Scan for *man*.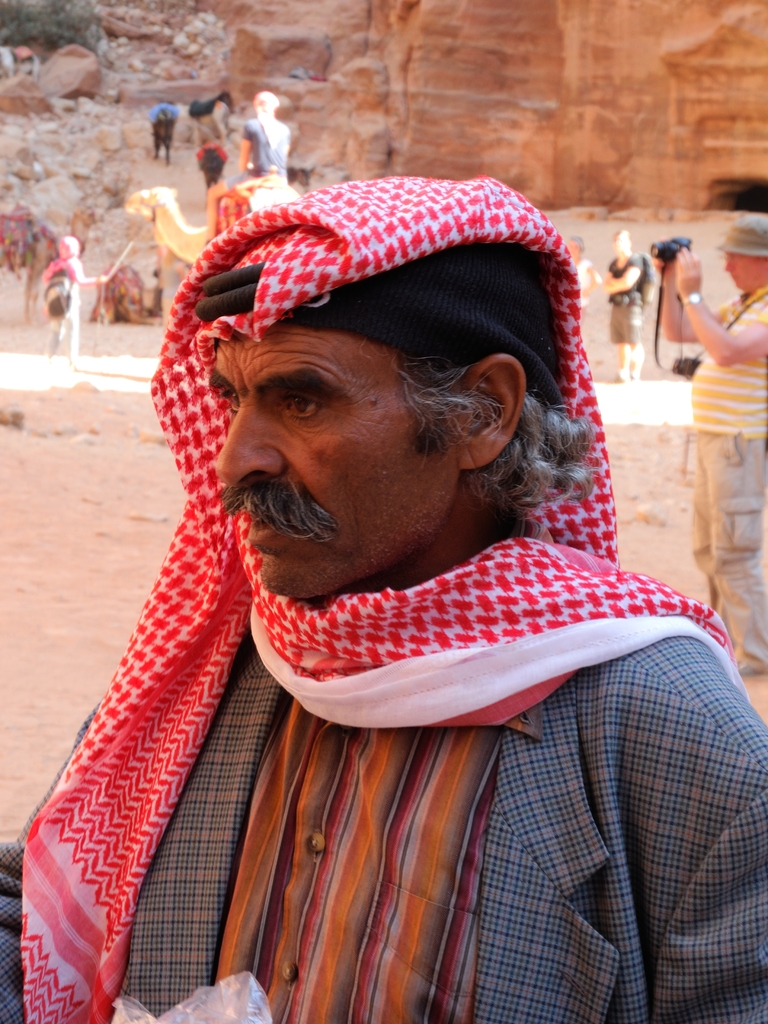
Scan result: <box>659,211,767,676</box>.
